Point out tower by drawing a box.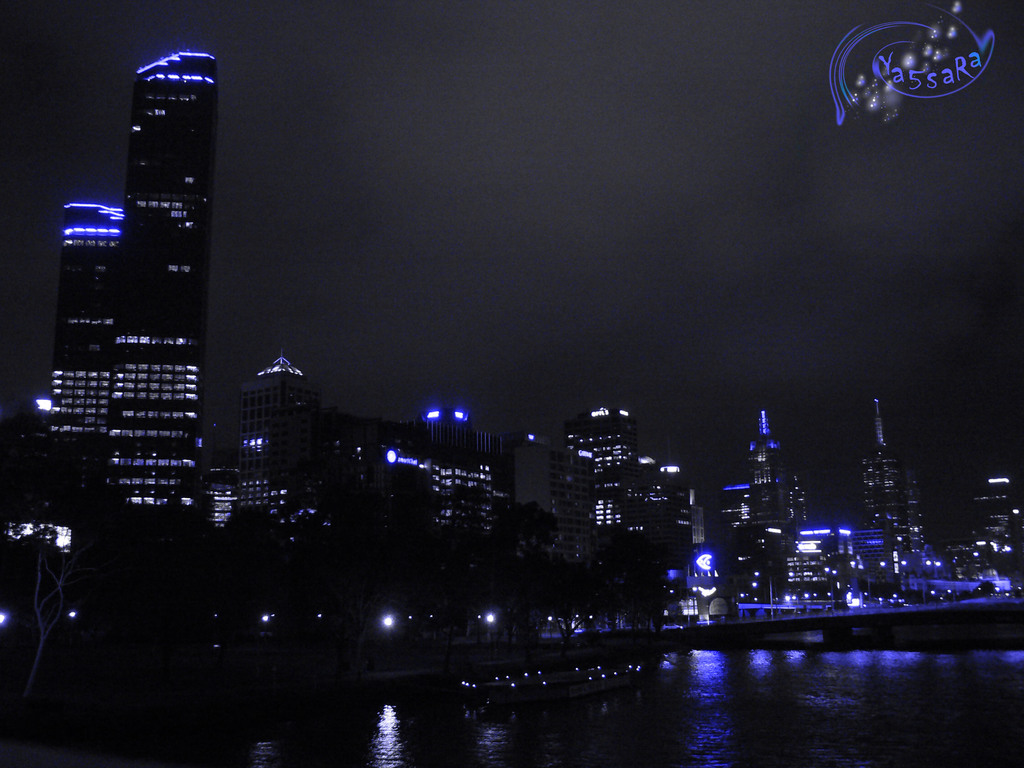
744:417:785:488.
